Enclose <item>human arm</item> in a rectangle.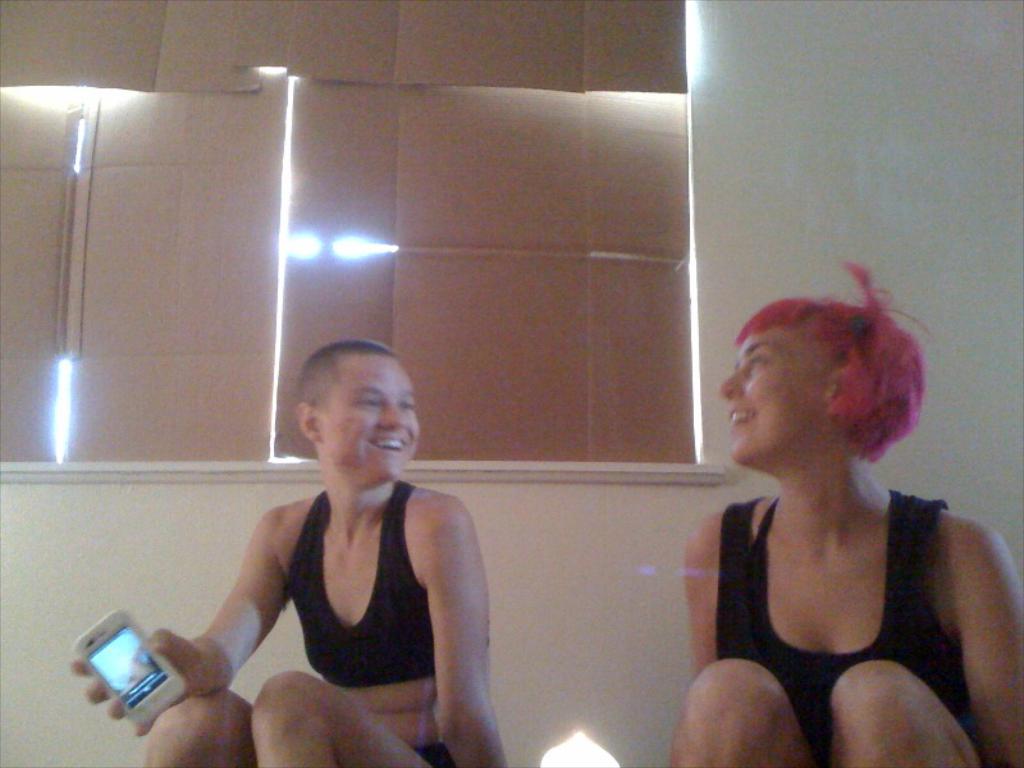
680, 495, 735, 692.
